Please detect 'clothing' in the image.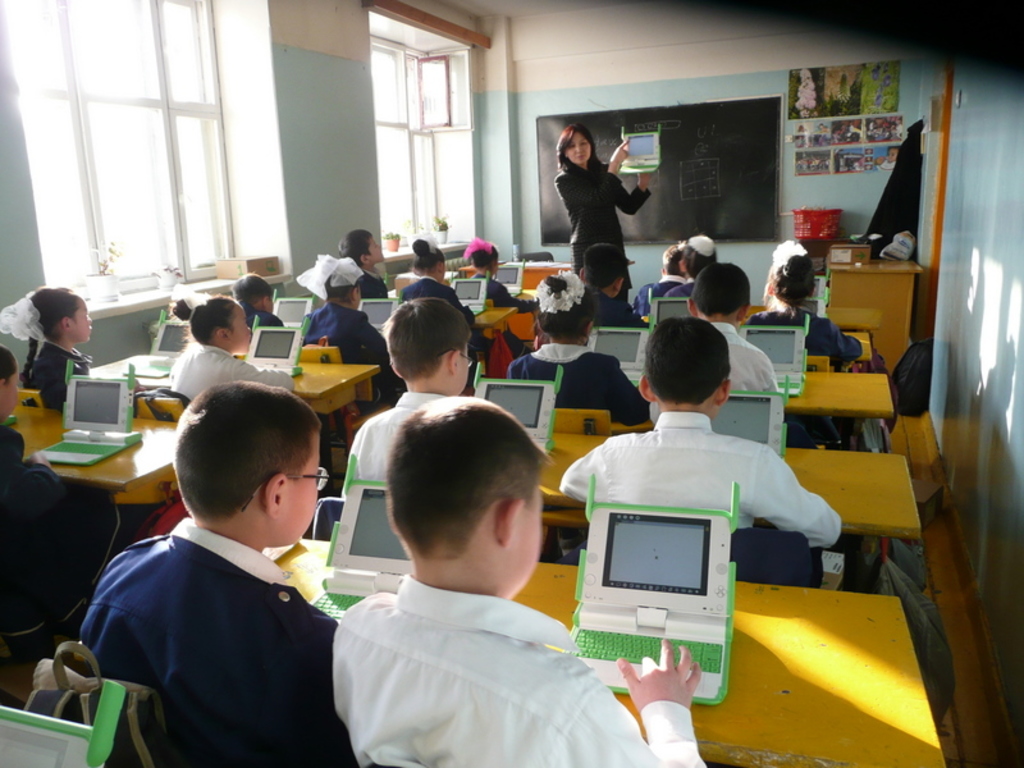
<region>349, 394, 481, 483</region>.
